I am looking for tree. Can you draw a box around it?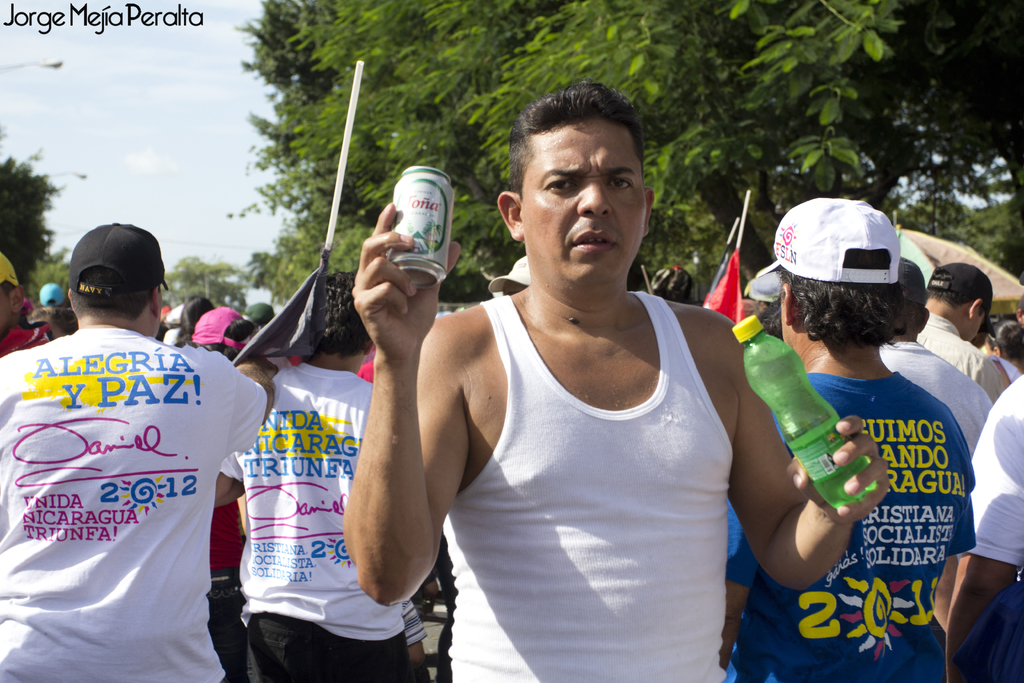
Sure, the bounding box is l=166, t=256, r=248, b=315.
